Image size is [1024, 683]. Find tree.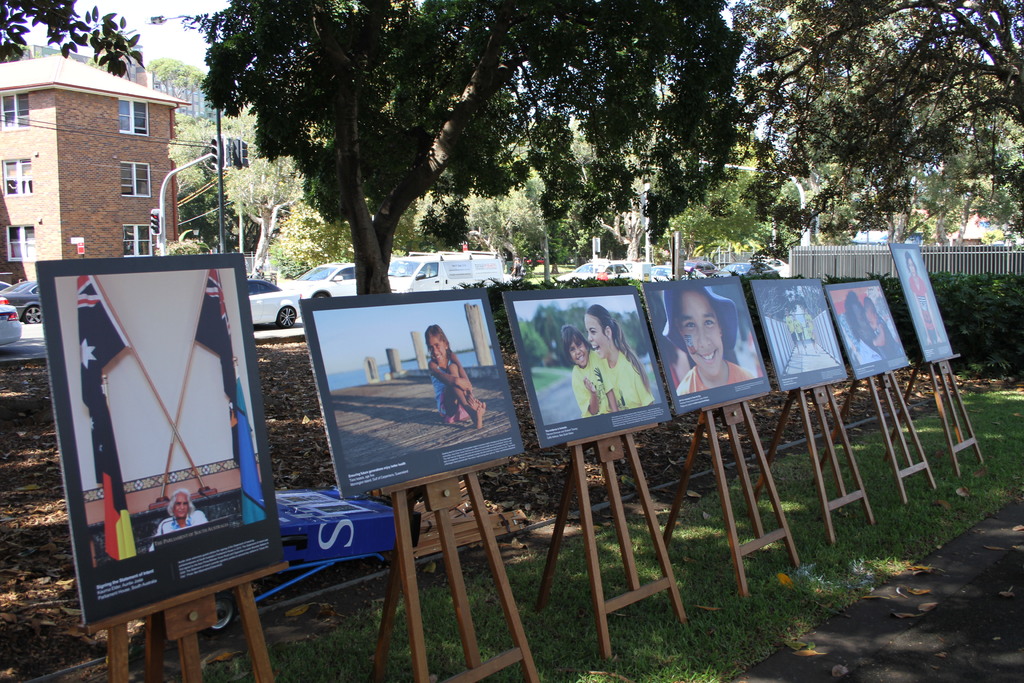
Rect(3, 0, 141, 84).
